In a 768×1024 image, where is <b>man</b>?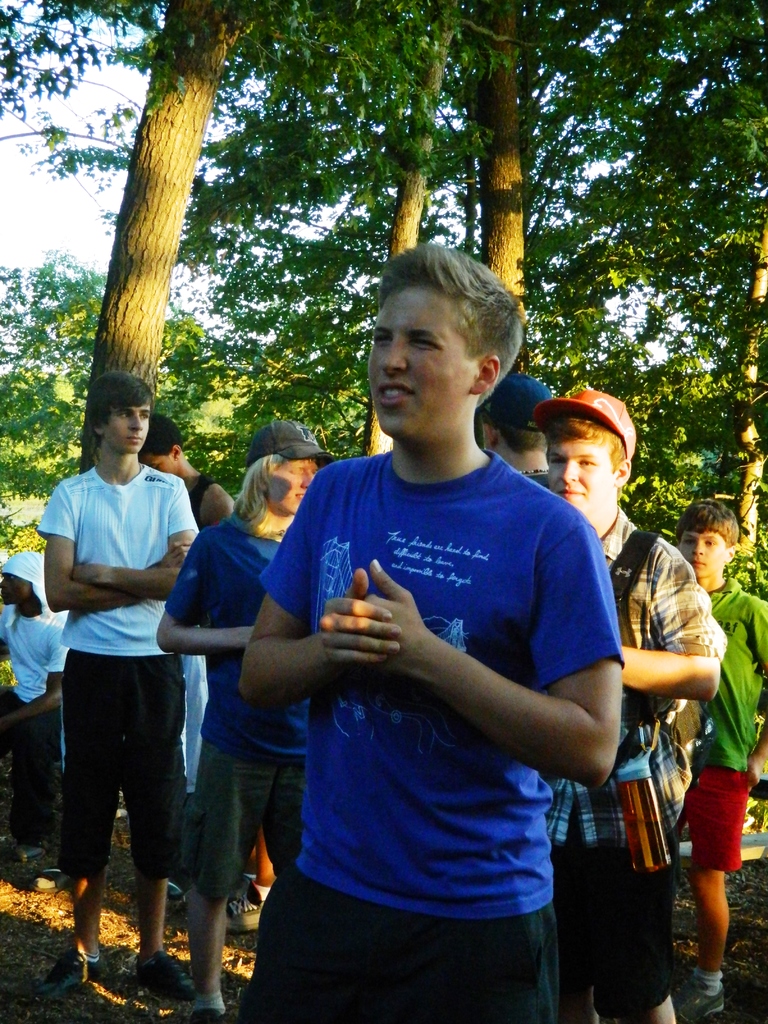
BBox(36, 372, 203, 991).
